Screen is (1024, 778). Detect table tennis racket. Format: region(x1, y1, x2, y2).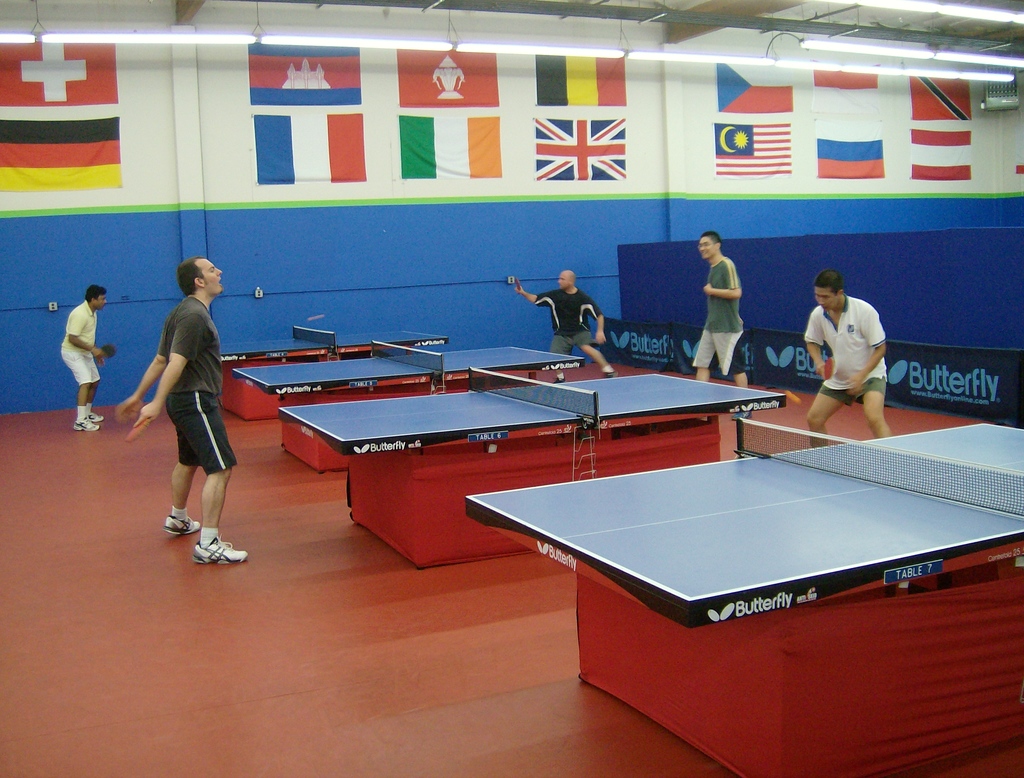
region(102, 344, 115, 361).
